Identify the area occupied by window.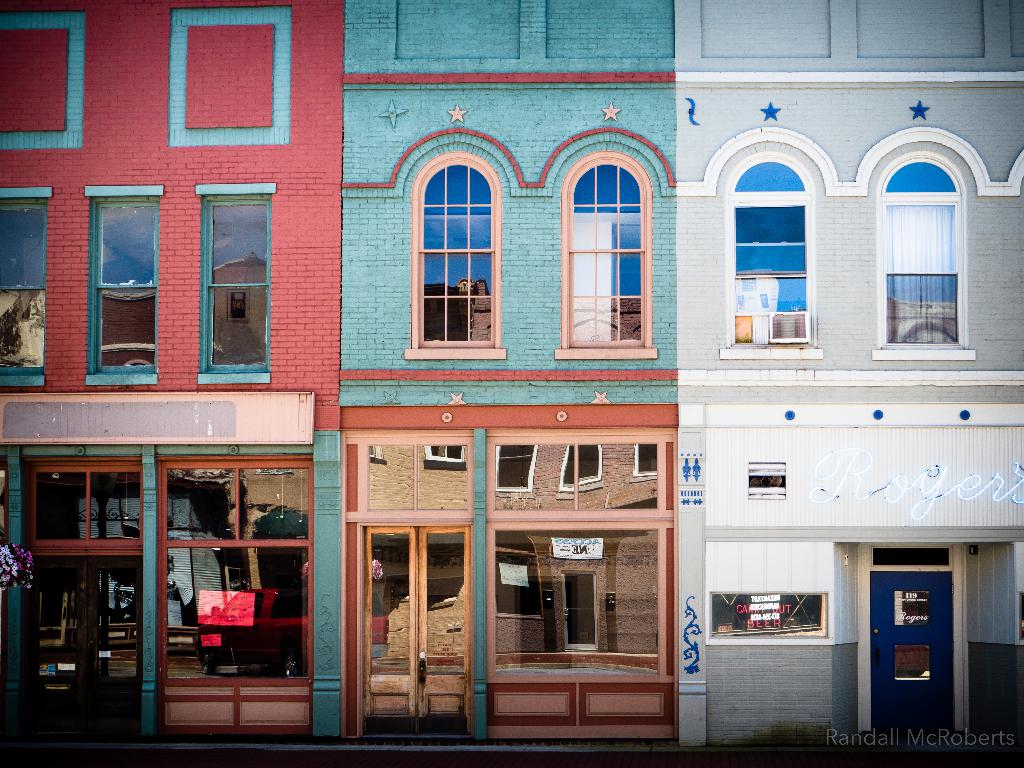
Area: x1=700, y1=123, x2=990, y2=358.
